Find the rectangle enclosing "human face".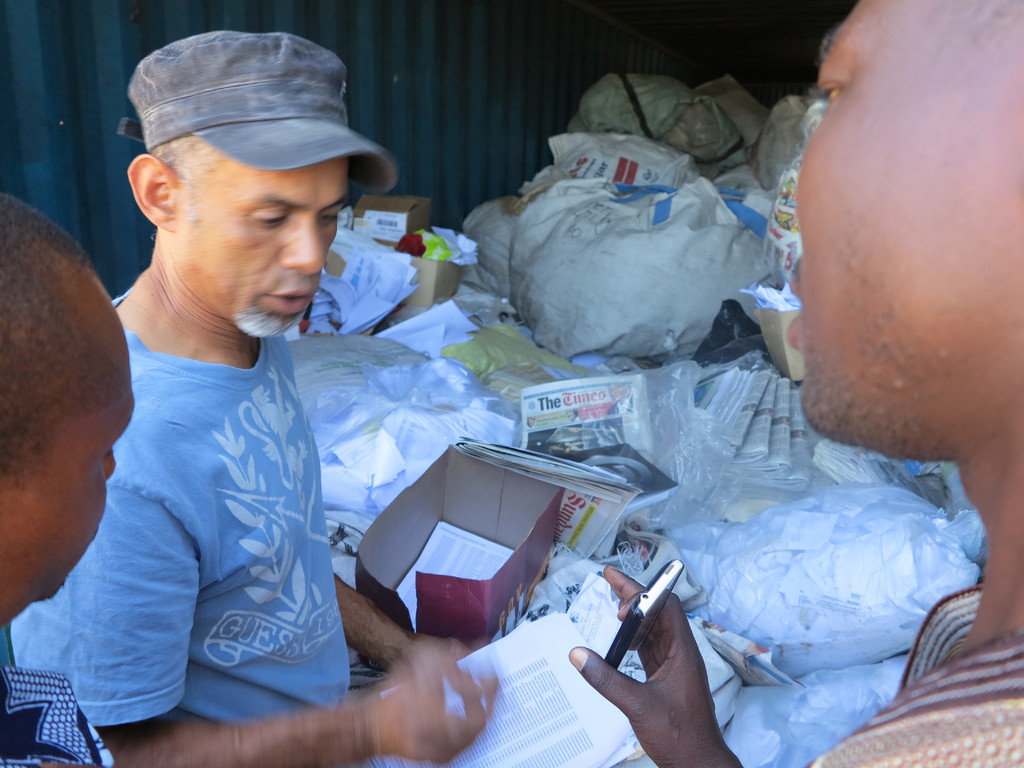
174,147,348,337.
